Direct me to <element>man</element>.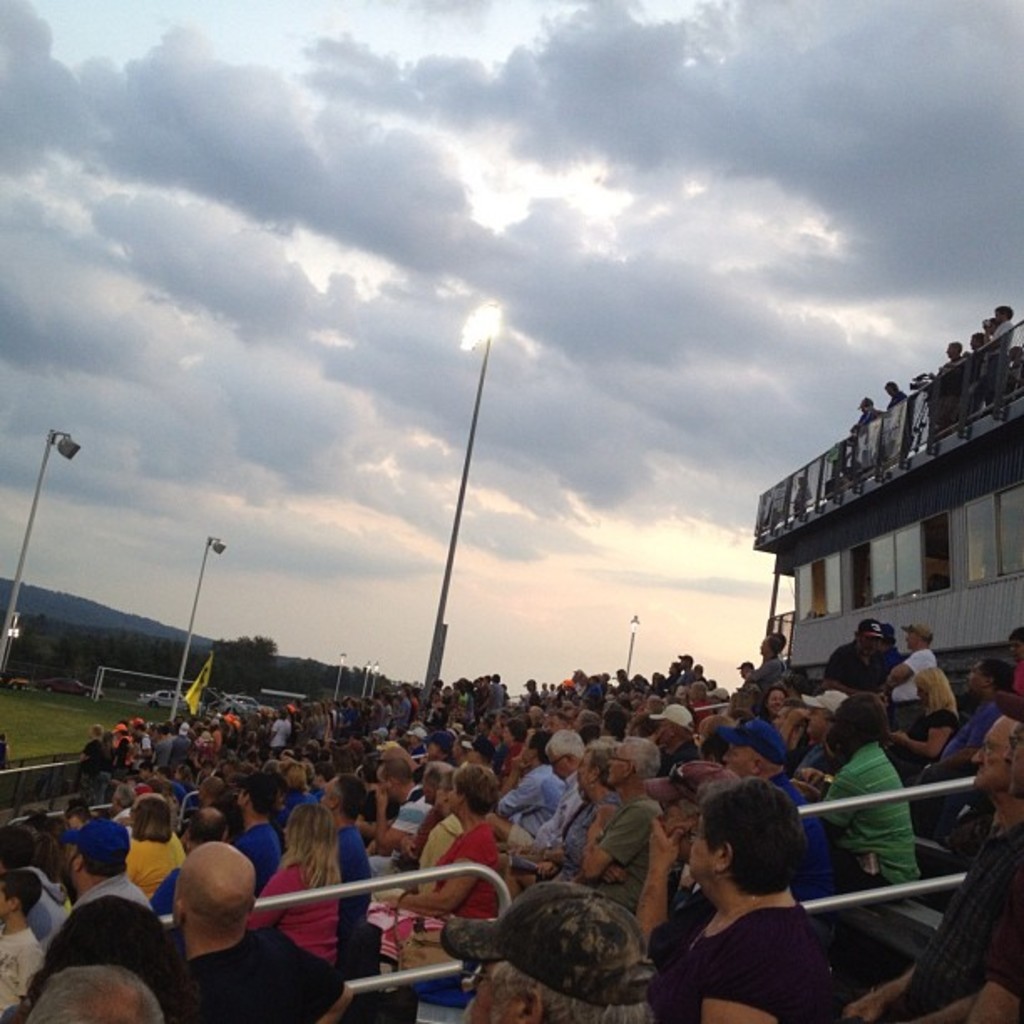
Direction: (890,617,944,735).
